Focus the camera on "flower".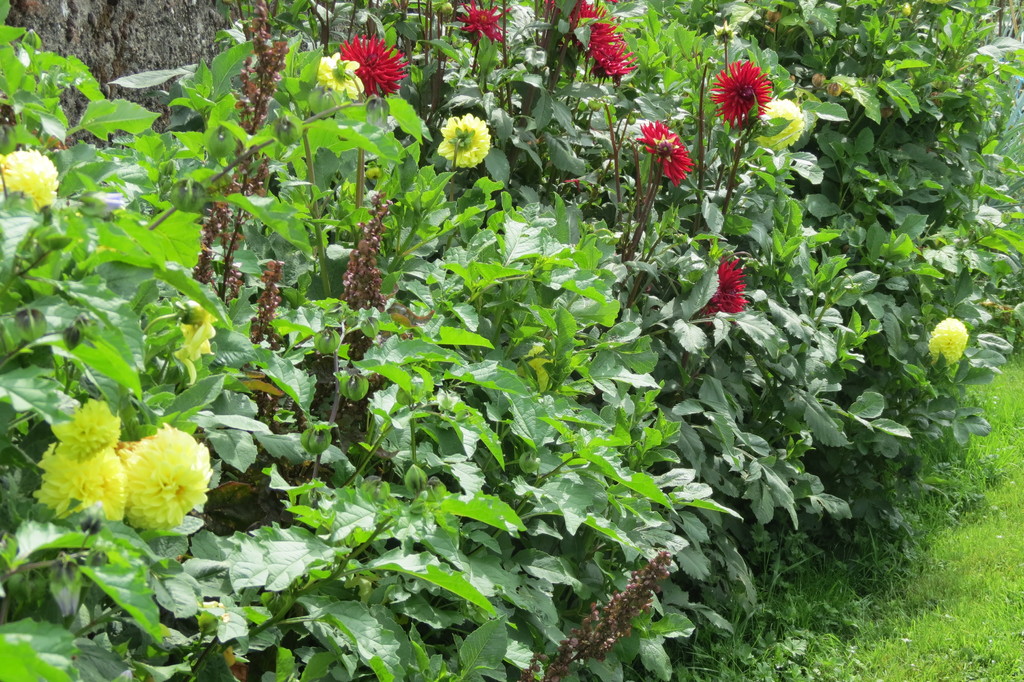
Focus region: (924,0,954,8).
